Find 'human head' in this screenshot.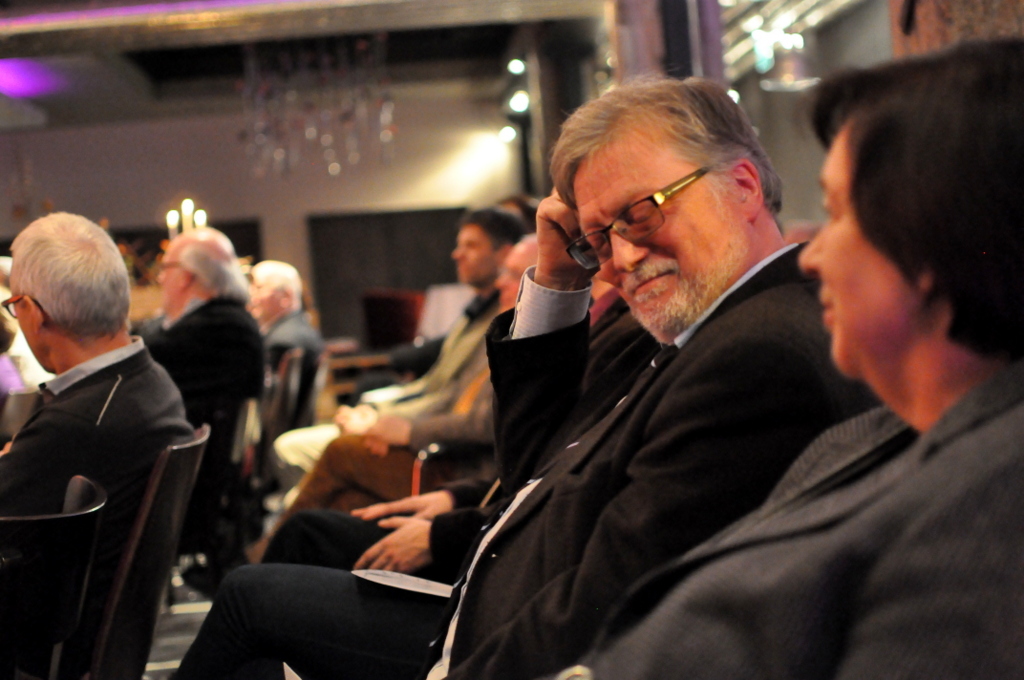
The bounding box for 'human head' is [x1=548, y1=75, x2=802, y2=317].
